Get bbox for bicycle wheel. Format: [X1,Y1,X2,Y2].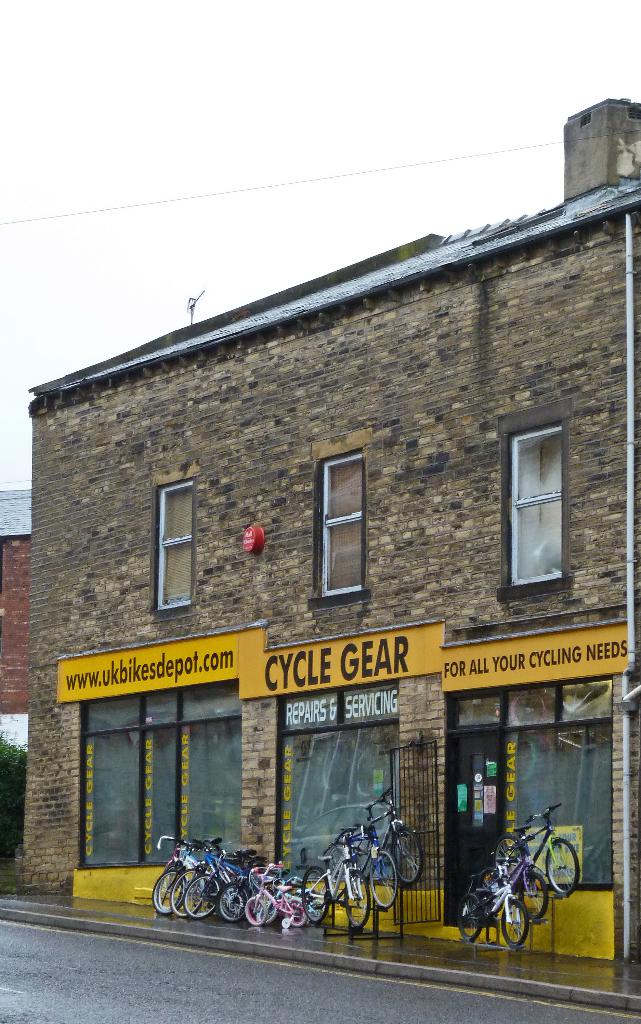
[323,842,353,898].
